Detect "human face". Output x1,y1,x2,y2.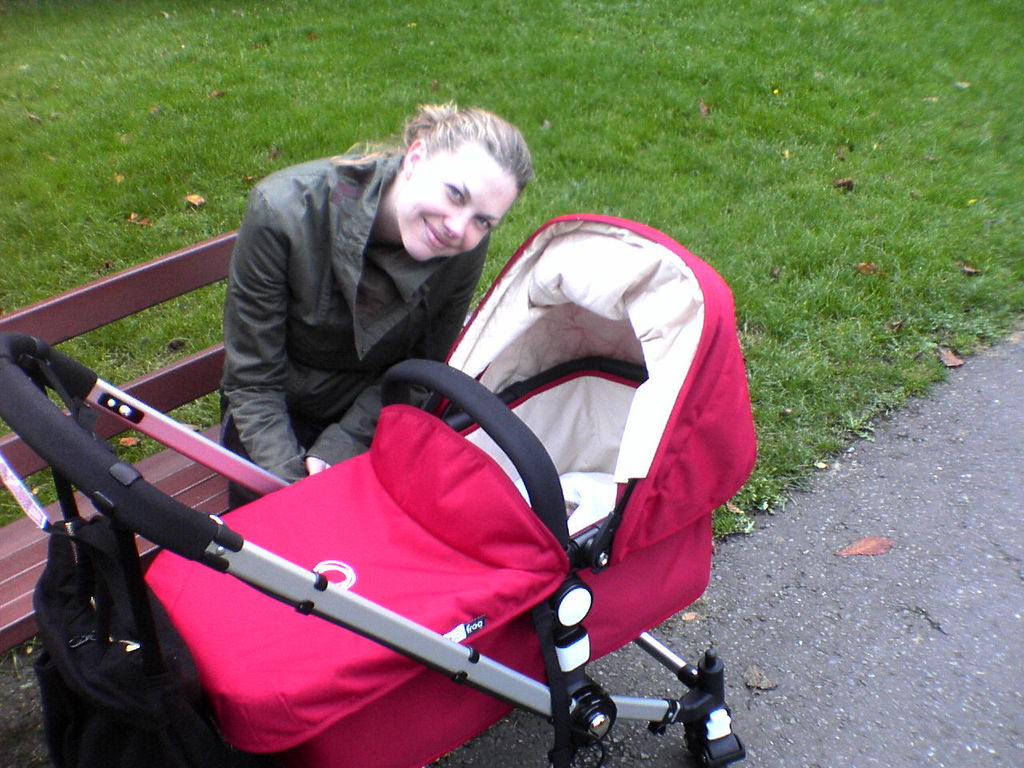
396,135,517,263.
